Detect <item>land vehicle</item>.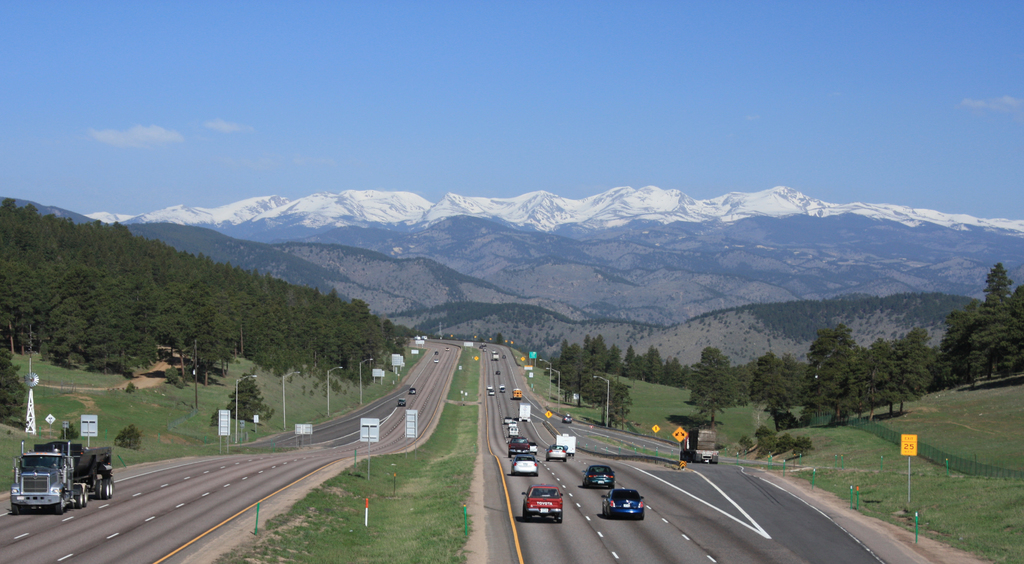
Detected at rect(497, 370, 499, 372).
